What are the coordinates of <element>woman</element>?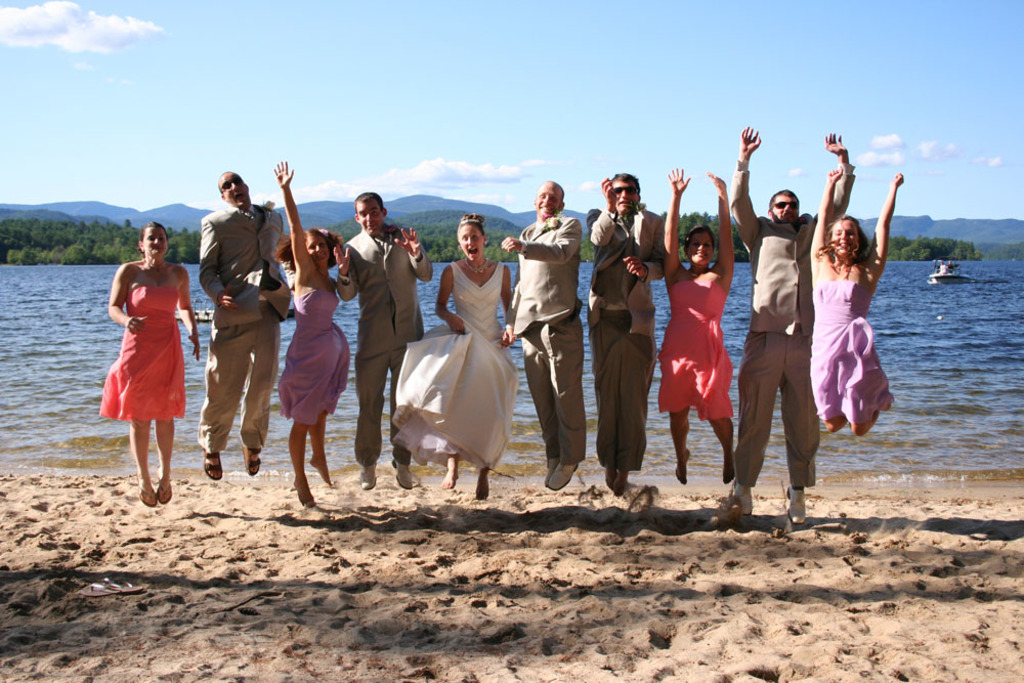
crop(394, 221, 518, 498).
